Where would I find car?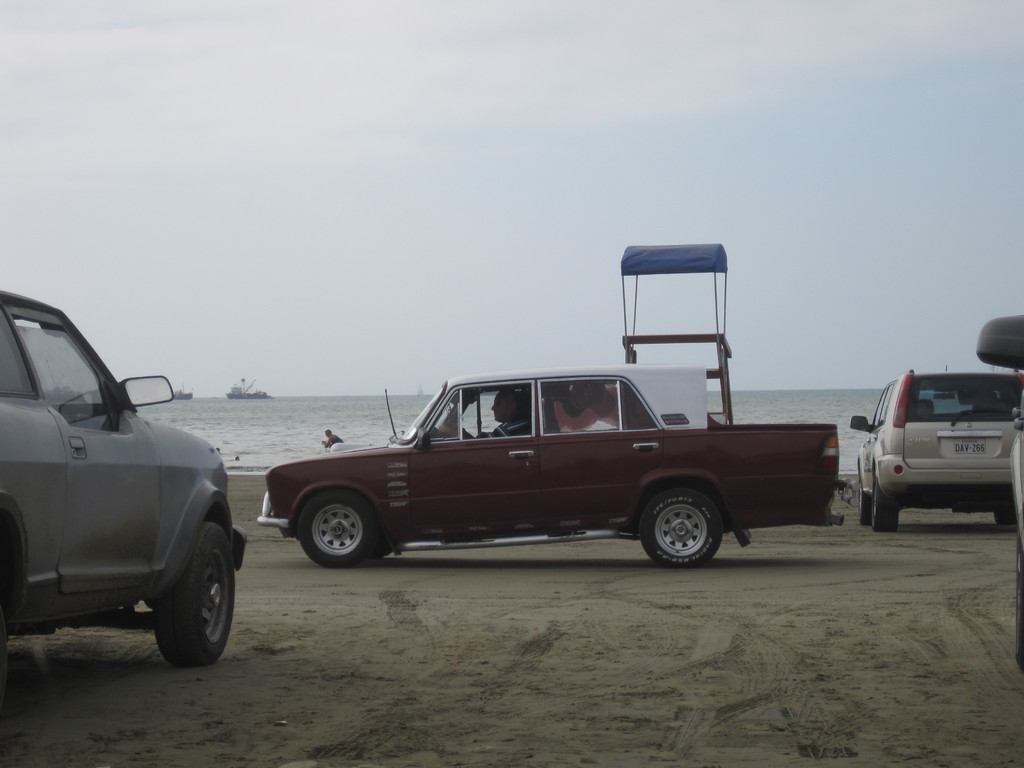
At <bbox>849, 367, 1023, 533</bbox>.
